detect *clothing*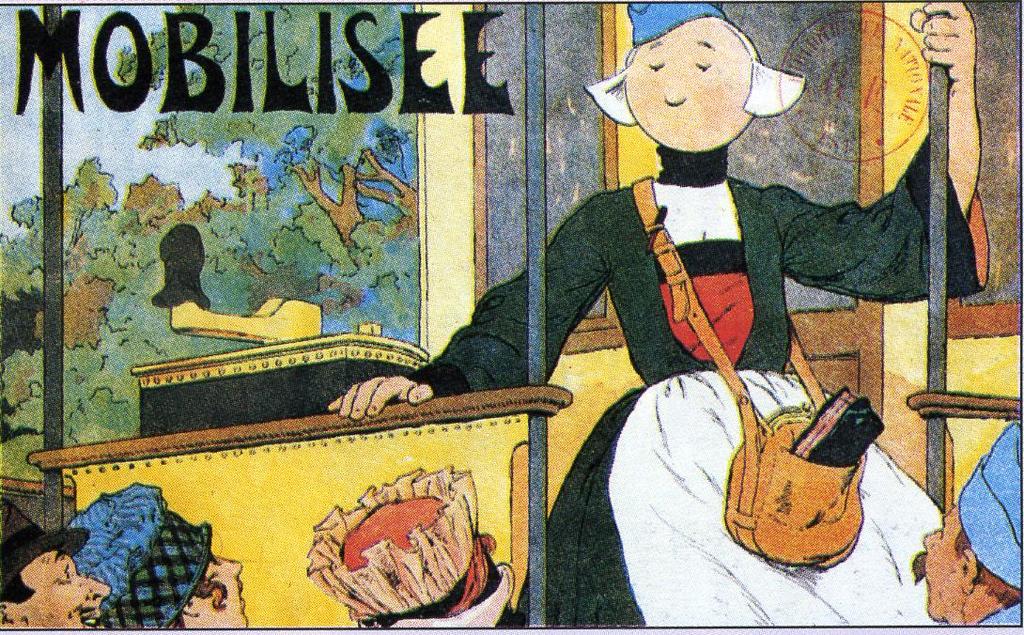
BBox(983, 592, 1019, 629)
